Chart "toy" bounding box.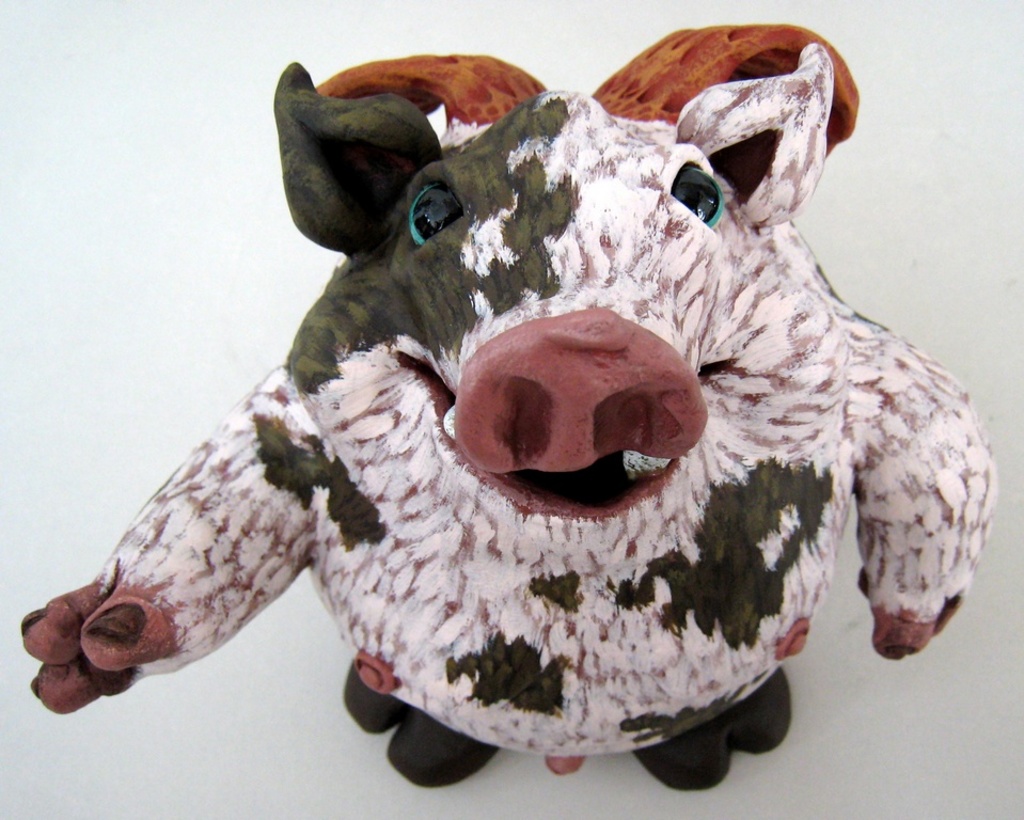
Charted: [12, 19, 1001, 790].
